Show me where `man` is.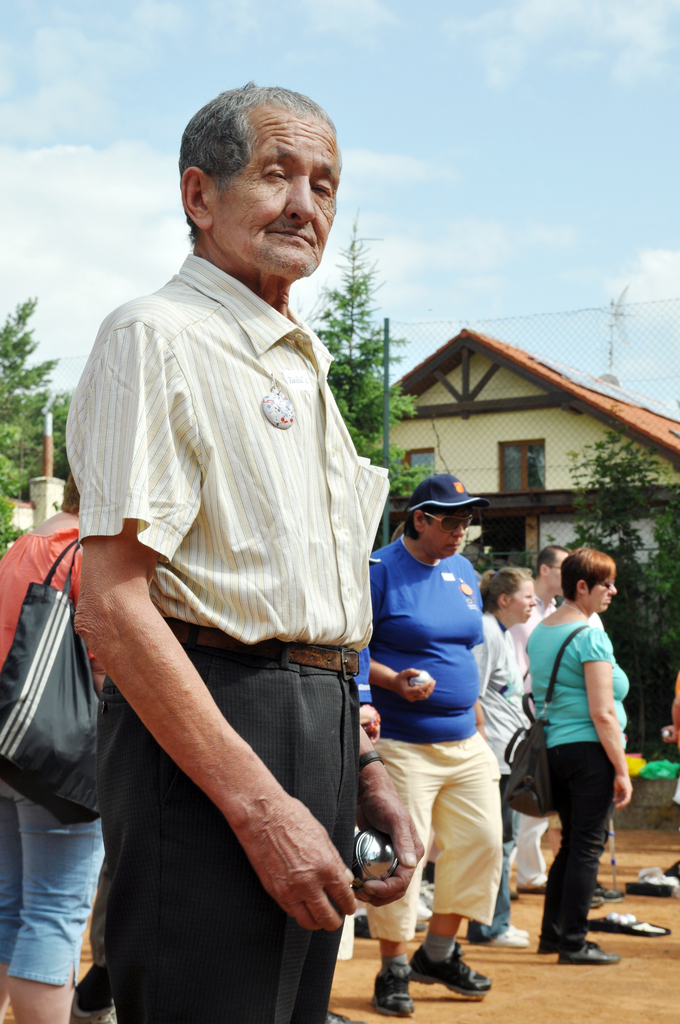
`man` is at (514,541,569,886).
